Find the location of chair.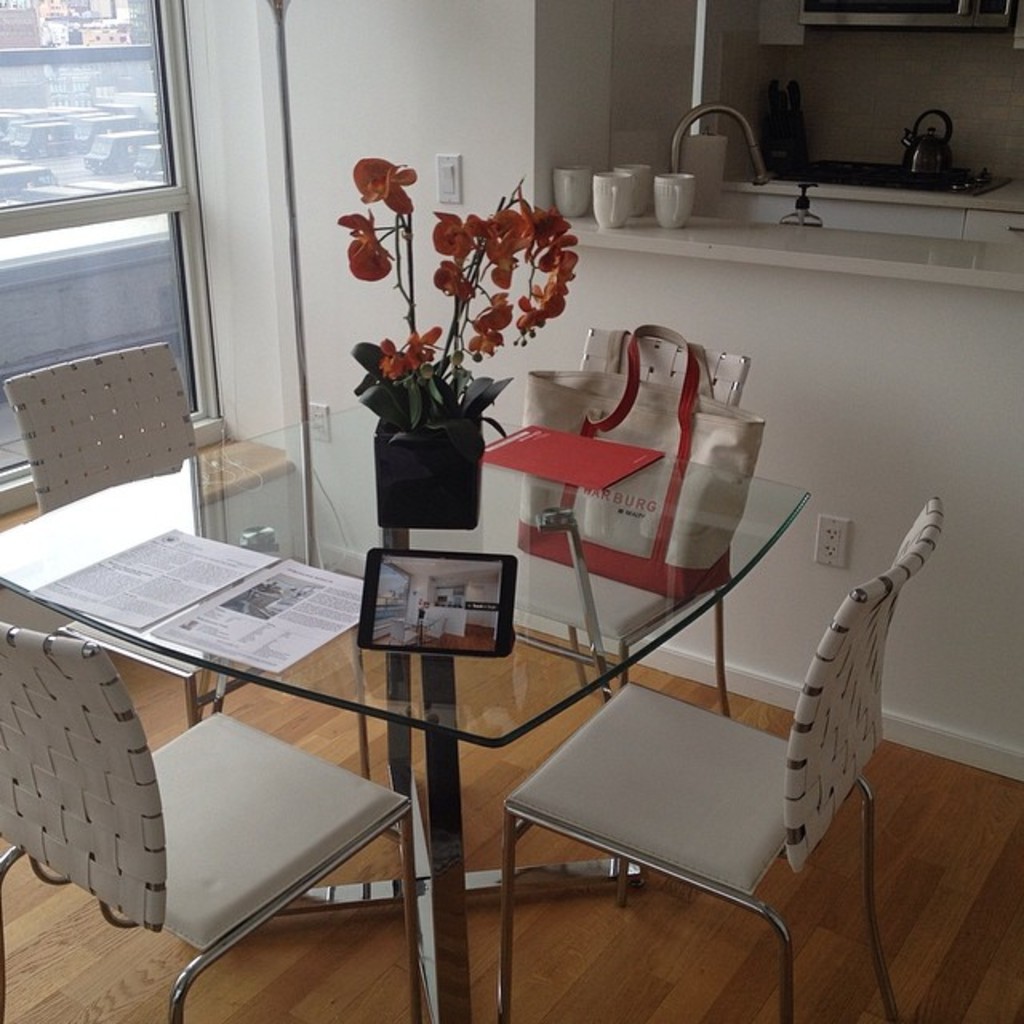
Location: pyautogui.locateOnScreen(0, 621, 419, 1022).
